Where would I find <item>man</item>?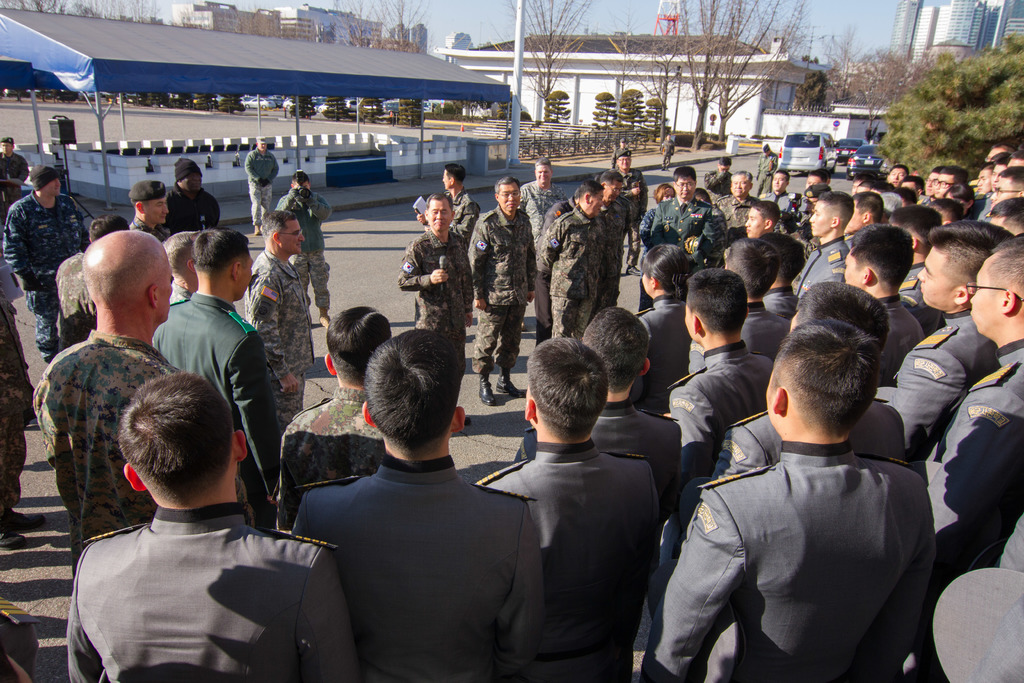
At locate(539, 179, 609, 338).
